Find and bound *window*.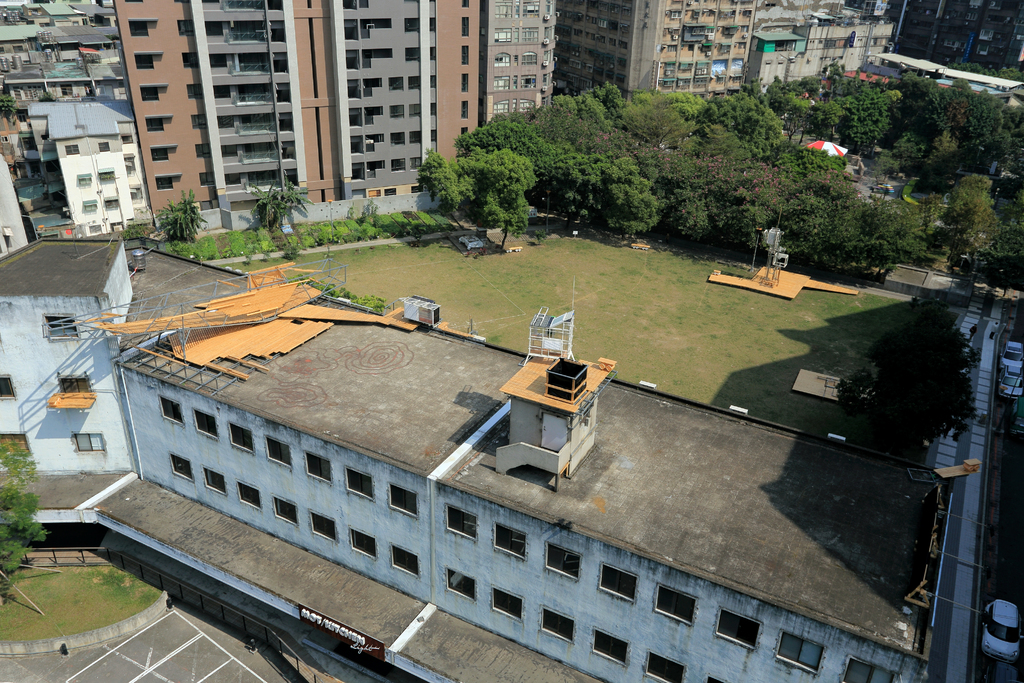
Bound: (x1=350, y1=115, x2=360, y2=125).
